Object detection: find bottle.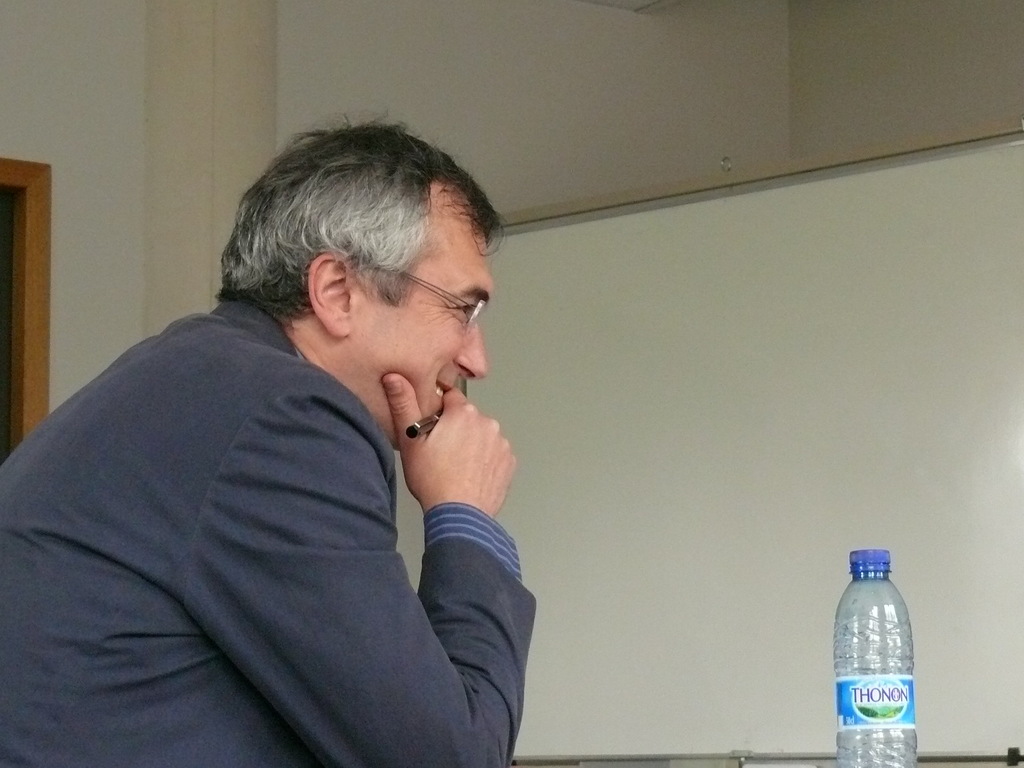
x1=821 y1=550 x2=924 y2=760.
